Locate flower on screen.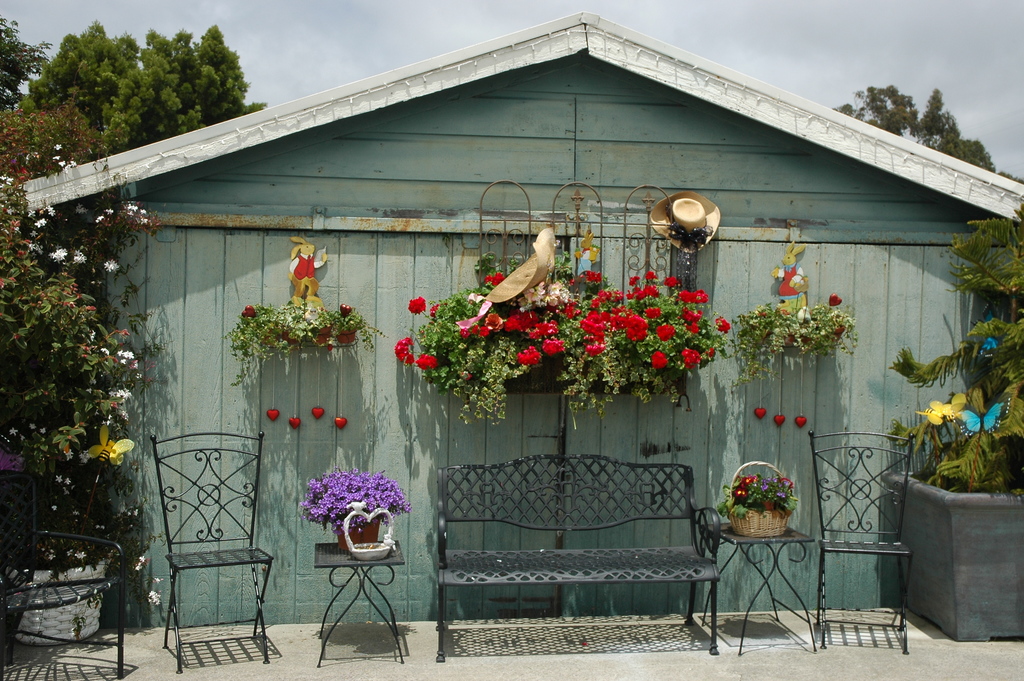
On screen at box(147, 589, 164, 605).
